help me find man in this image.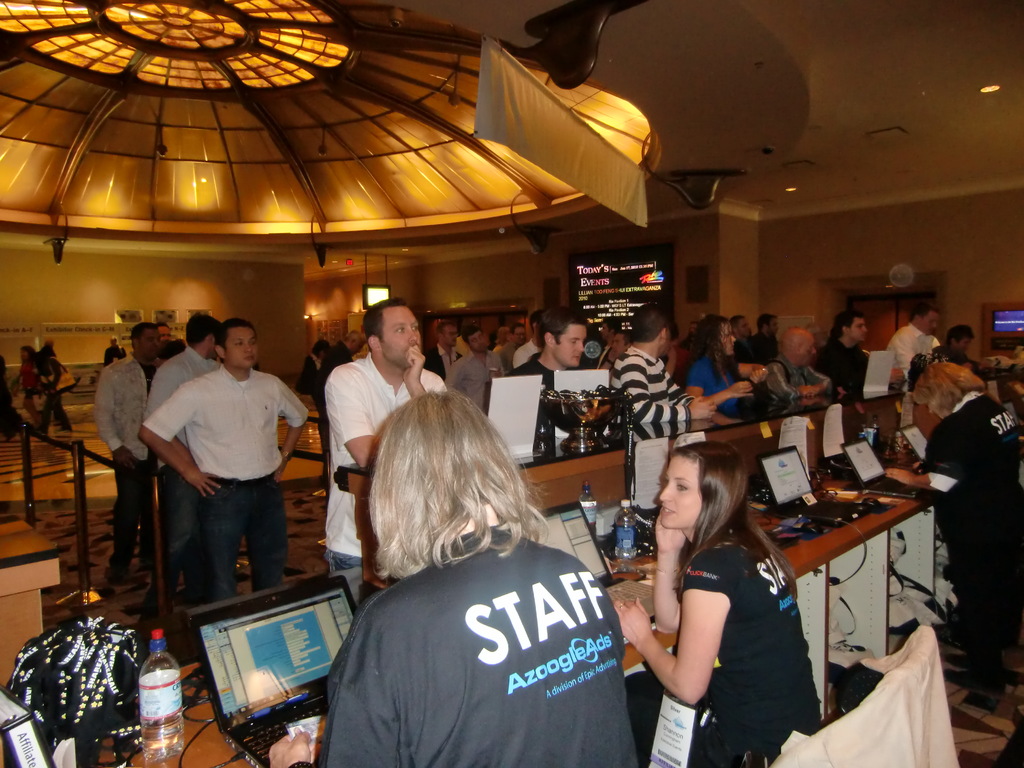
Found it: region(145, 310, 223, 618).
